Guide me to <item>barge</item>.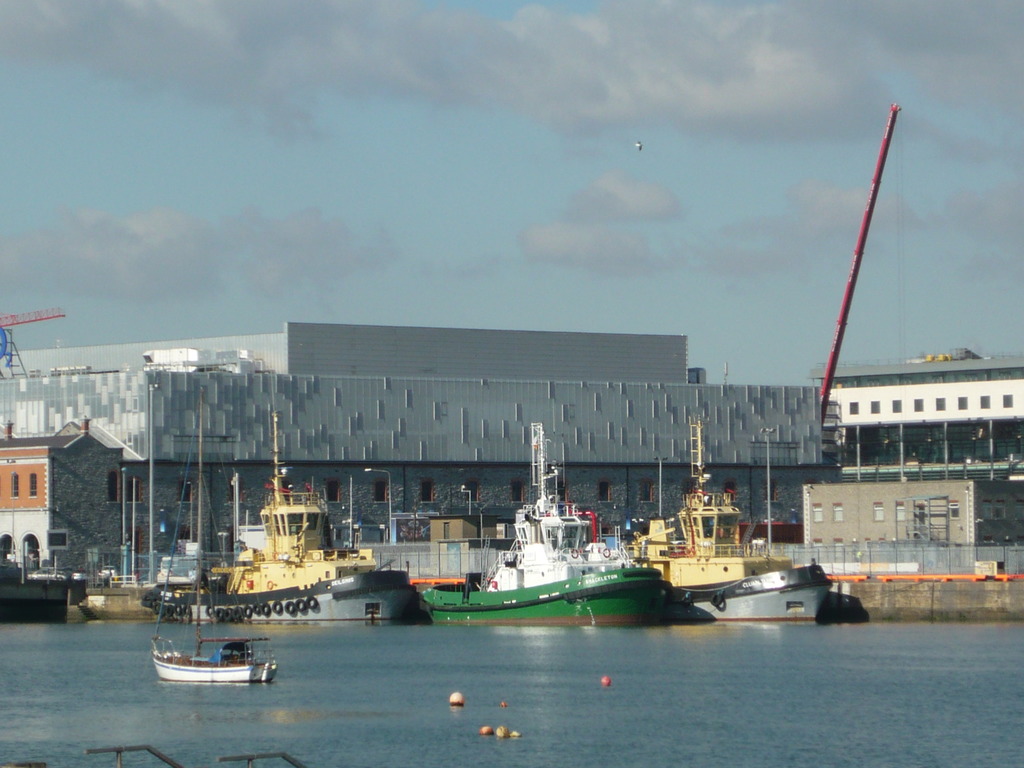
Guidance: bbox=(420, 426, 672, 627).
